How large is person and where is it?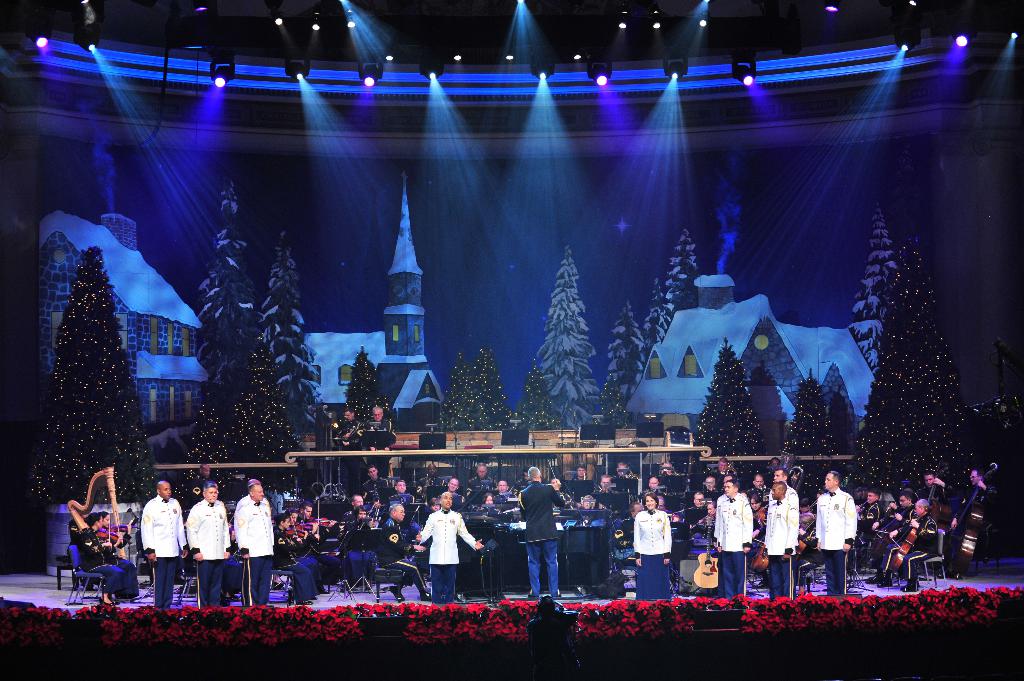
Bounding box: {"x1": 338, "y1": 405, "x2": 365, "y2": 445}.
